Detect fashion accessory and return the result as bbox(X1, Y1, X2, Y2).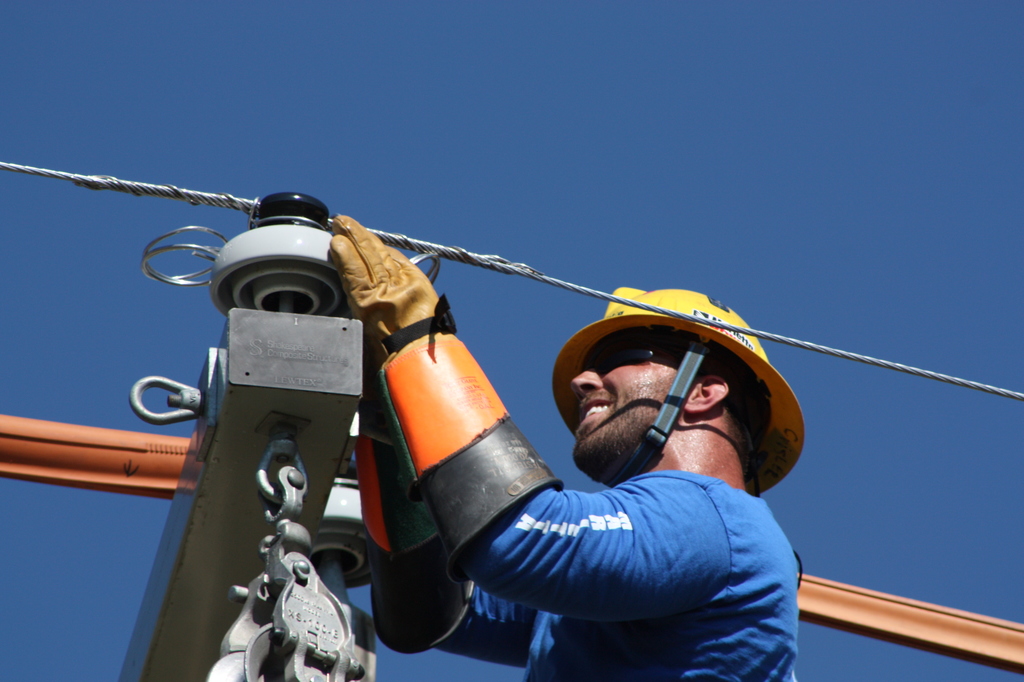
bbox(352, 325, 476, 652).
